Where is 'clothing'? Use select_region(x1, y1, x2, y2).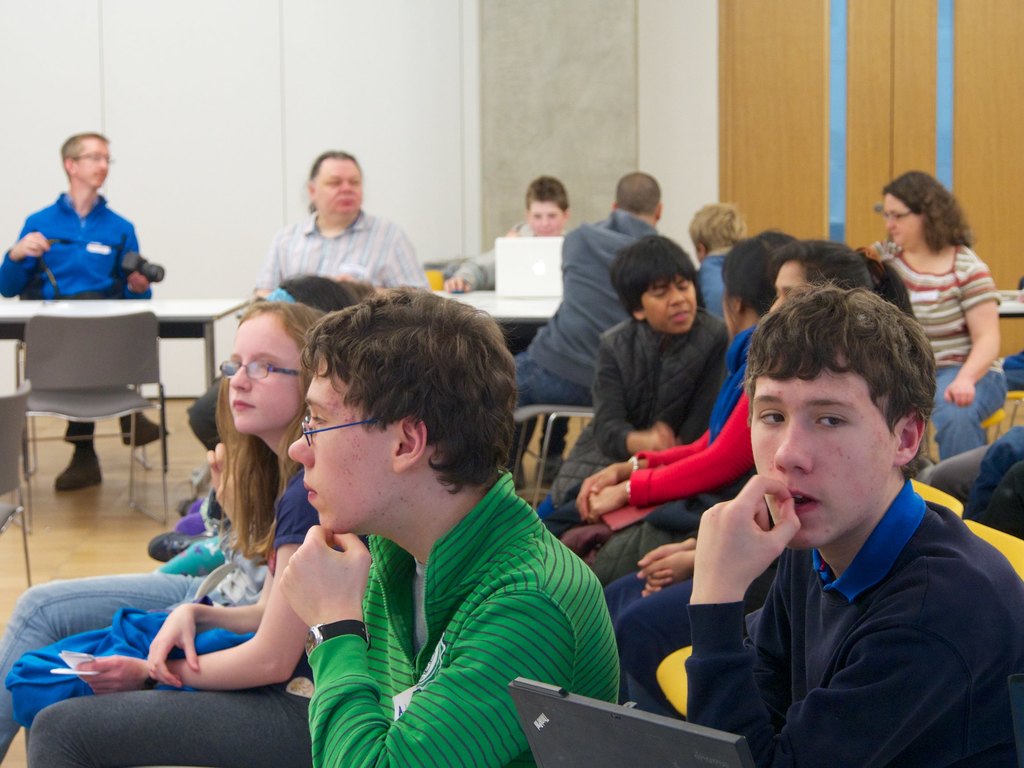
select_region(693, 250, 733, 325).
